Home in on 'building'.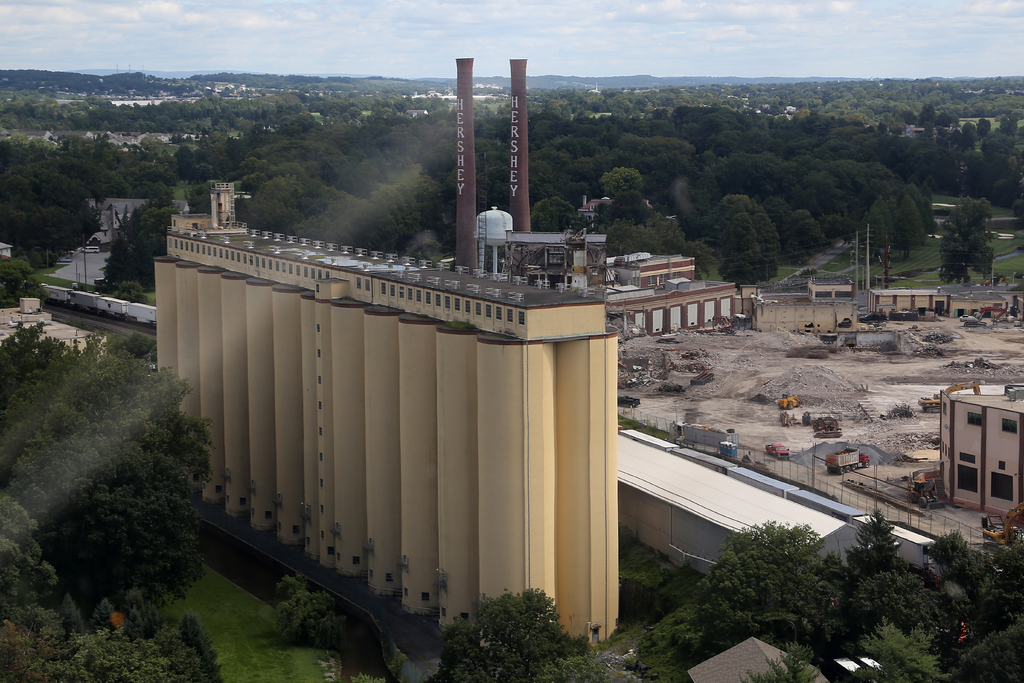
Homed in at [936, 383, 1023, 522].
